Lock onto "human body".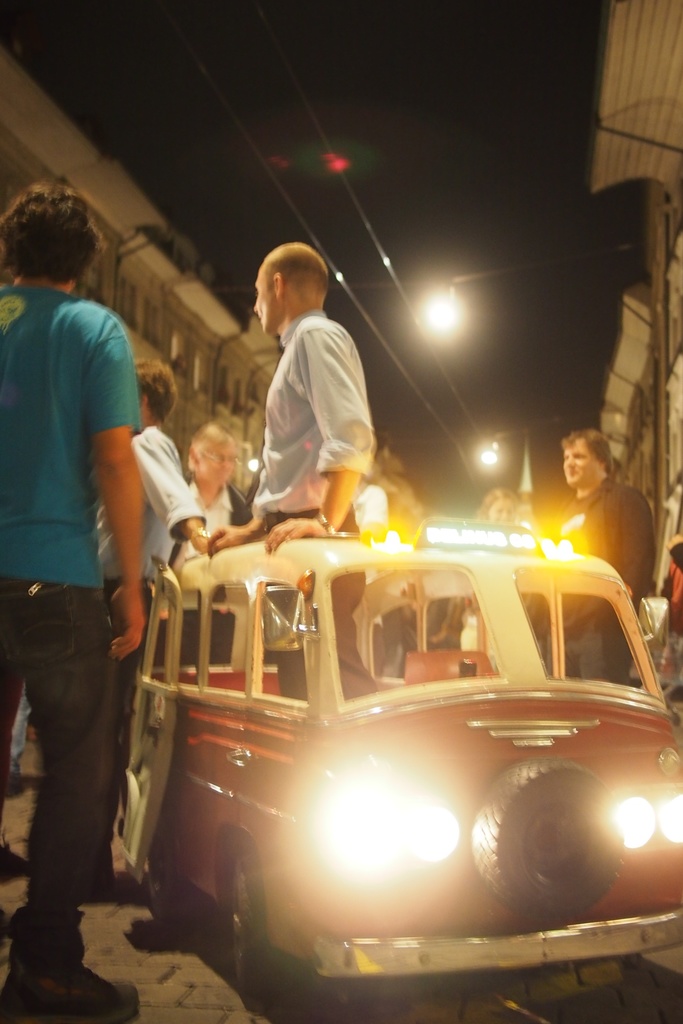
Locked: region(160, 487, 248, 678).
